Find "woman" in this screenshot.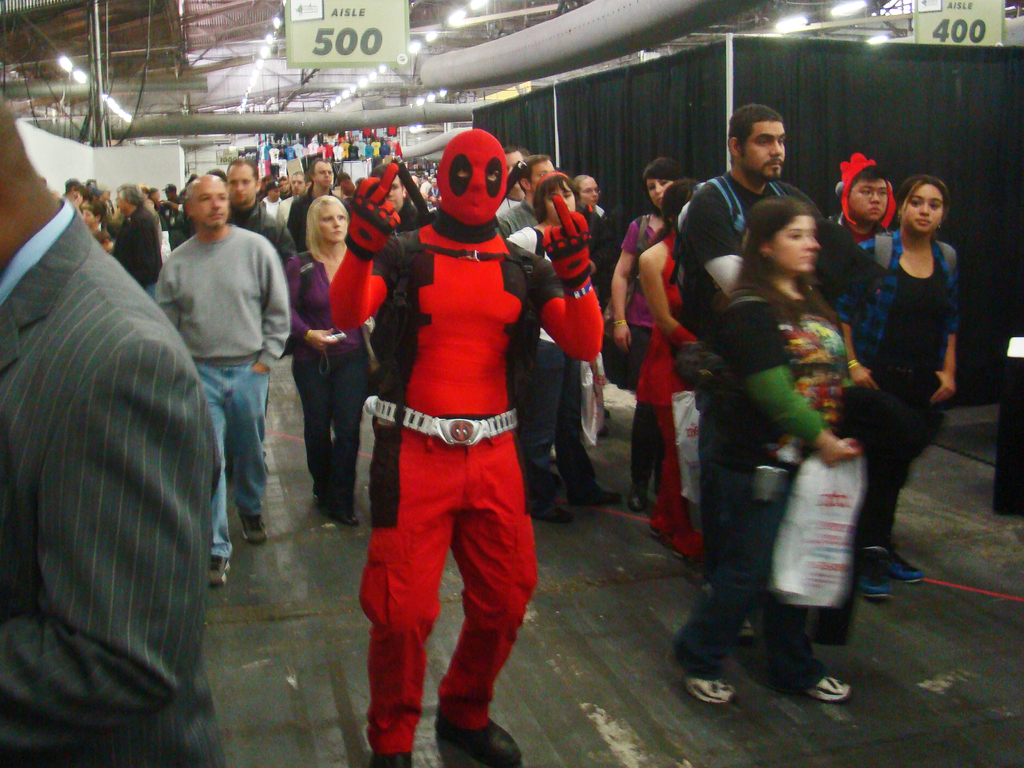
The bounding box for "woman" is x1=641 y1=165 x2=707 y2=563.
